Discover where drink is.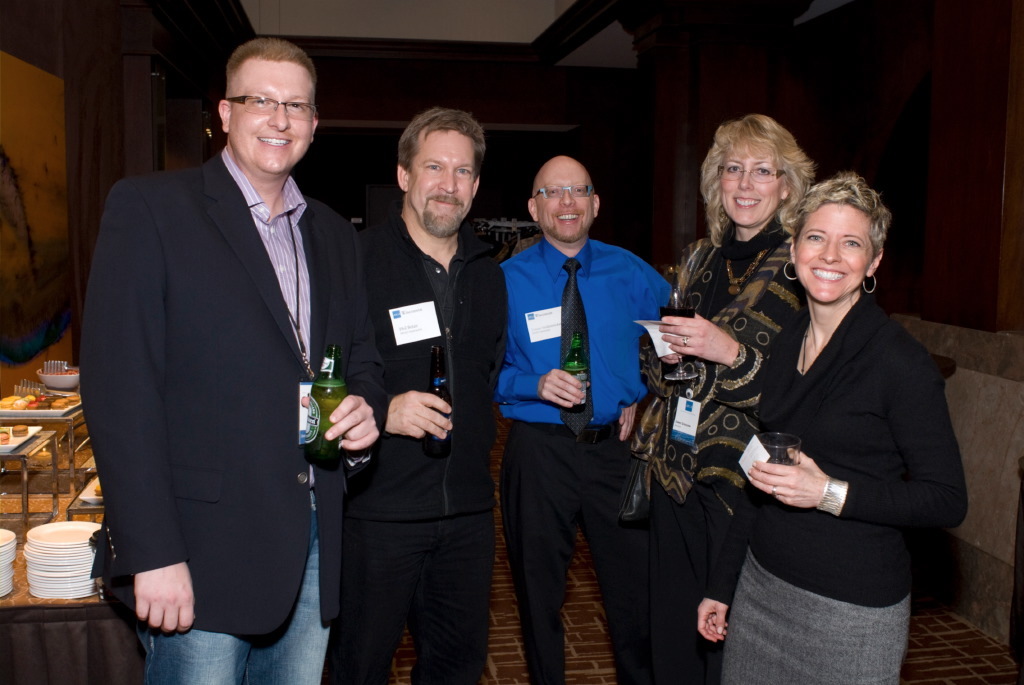
Discovered at detection(568, 336, 586, 408).
